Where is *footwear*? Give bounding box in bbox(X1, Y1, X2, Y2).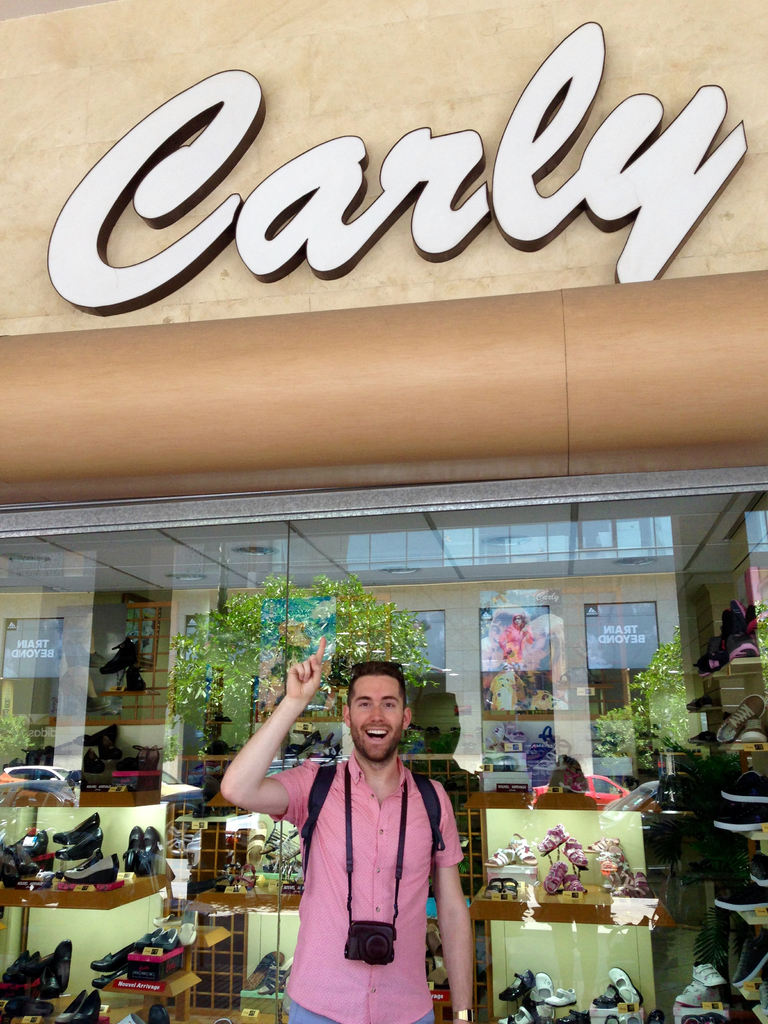
bbox(83, 749, 105, 775).
